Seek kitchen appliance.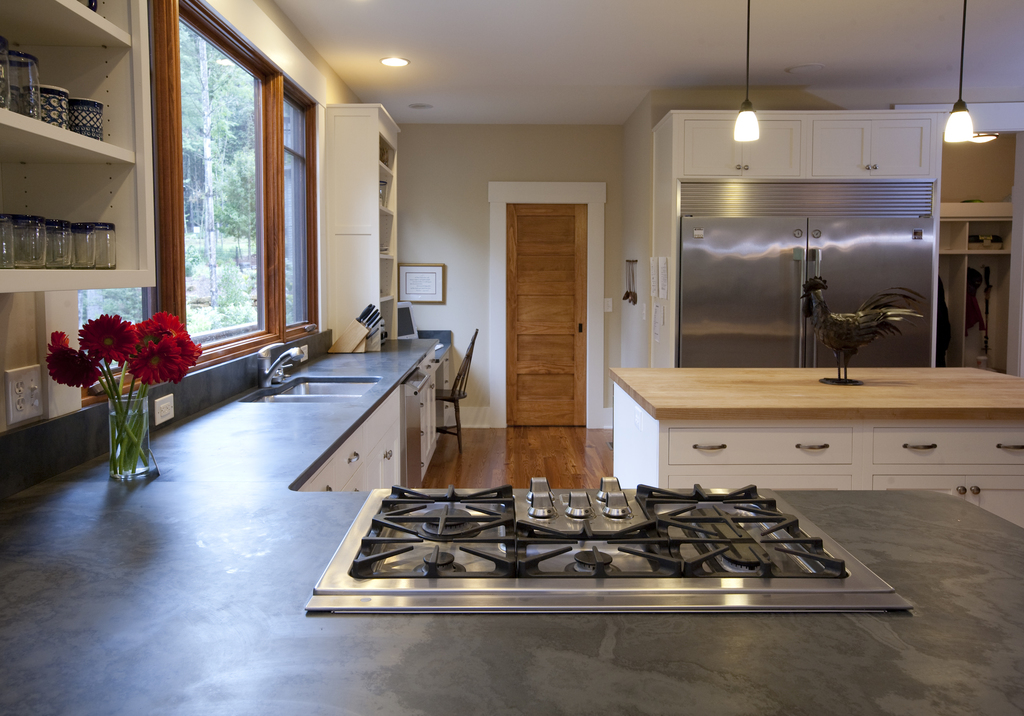
bbox(678, 214, 937, 369).
